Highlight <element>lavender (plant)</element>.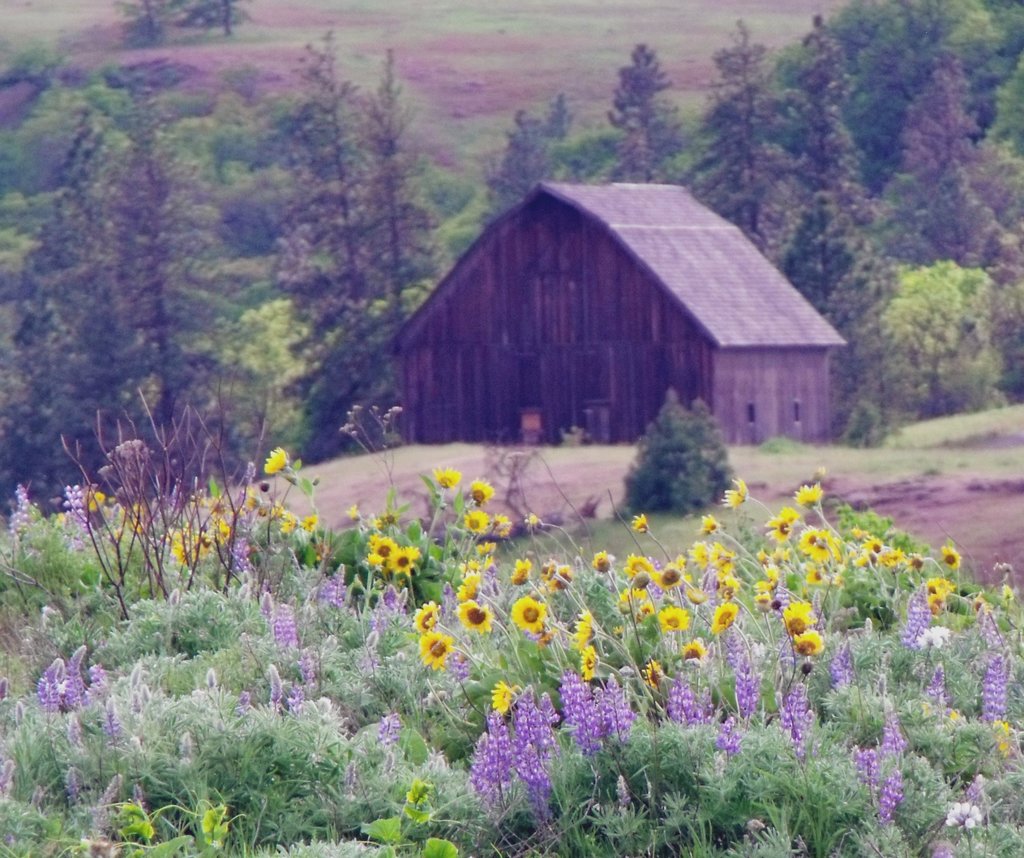
Highlighted region: left=477, top=708, right=516, bottom=807.
